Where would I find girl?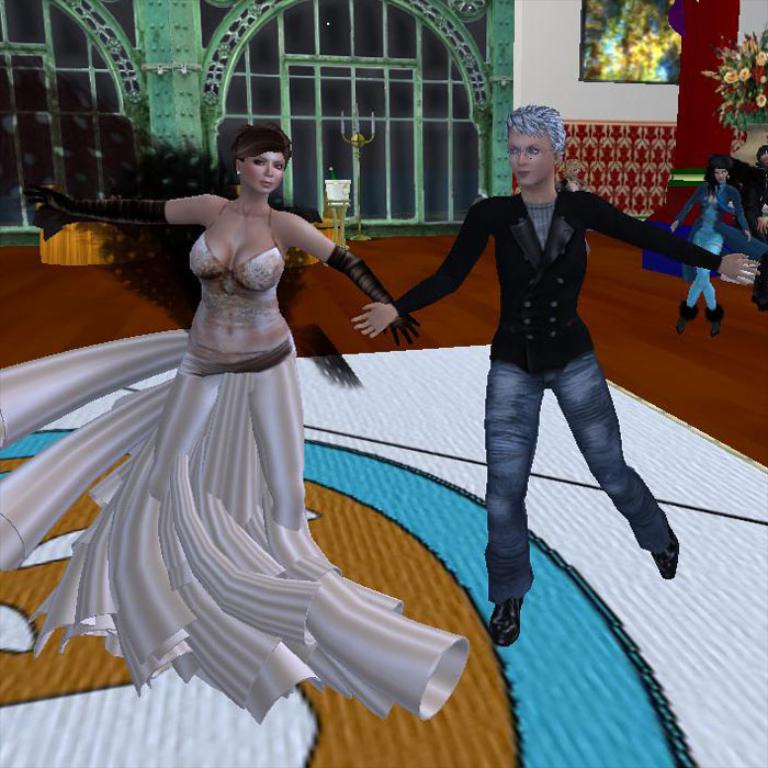
At x1=665 y1=157 x2=755 y2=337.
